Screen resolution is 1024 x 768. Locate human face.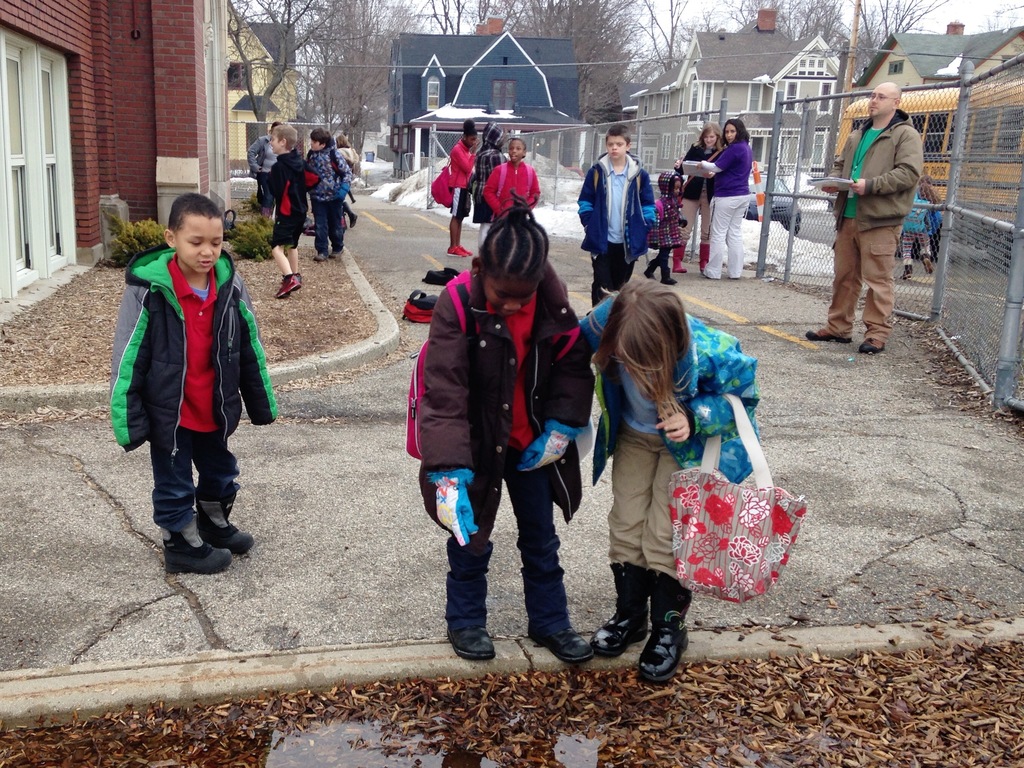
506:134:522:157.
